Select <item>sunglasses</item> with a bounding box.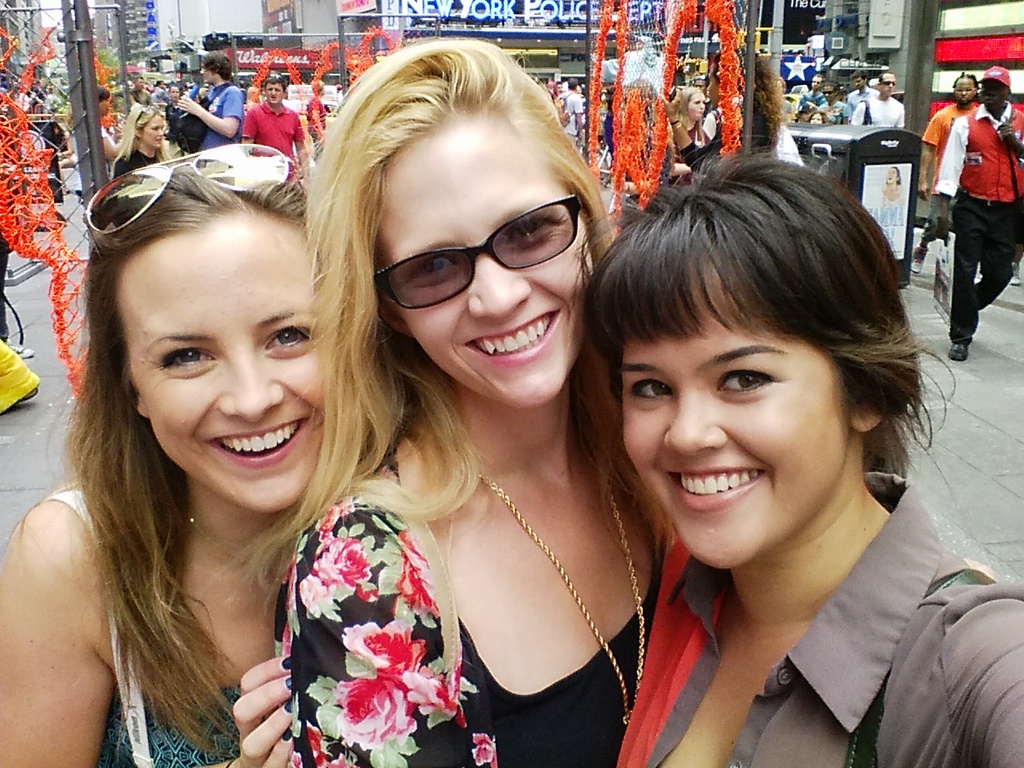
l=136, t=106, r=154, b=124.
